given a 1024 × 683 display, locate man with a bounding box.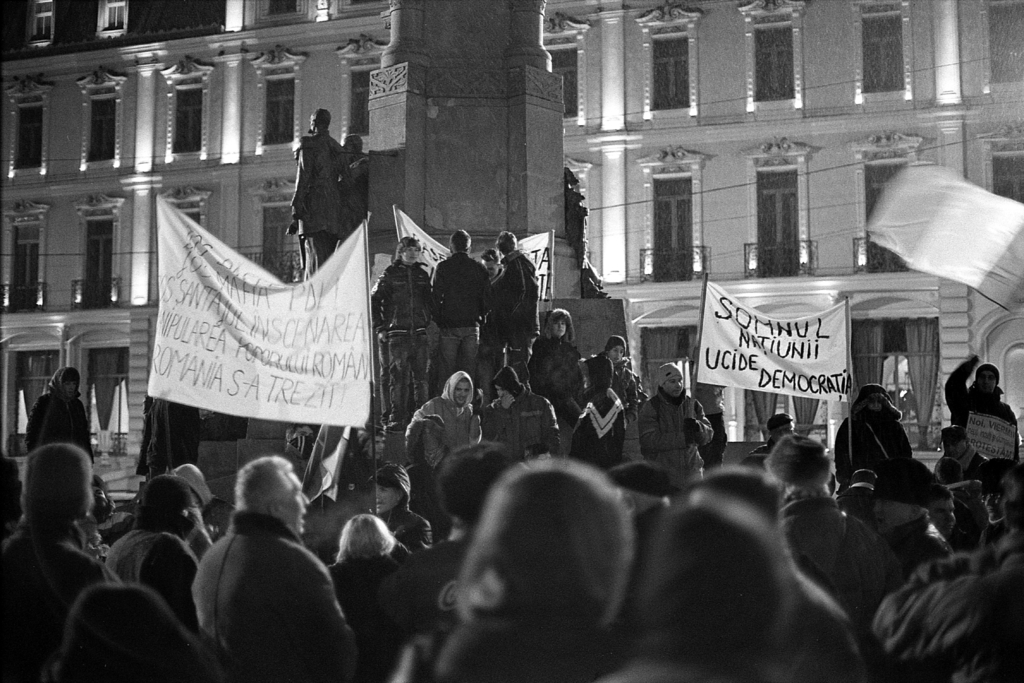
Located: l=286, t=107, r=355, b=267.
